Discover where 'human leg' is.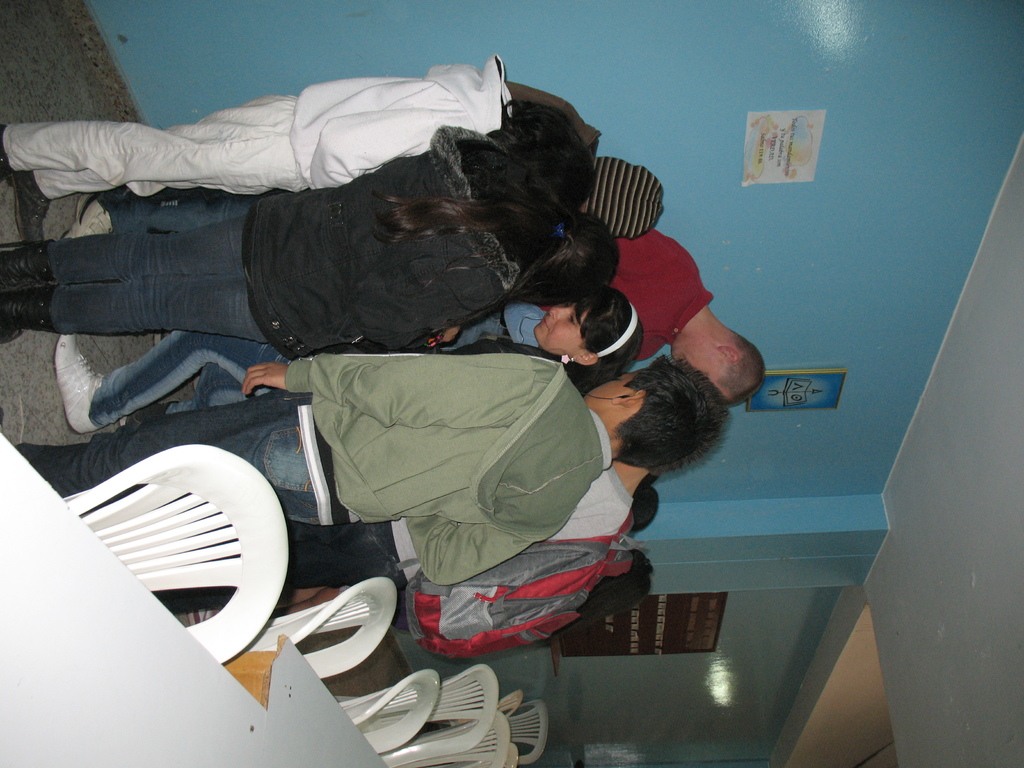
Discovered at 0 215 249 278.
